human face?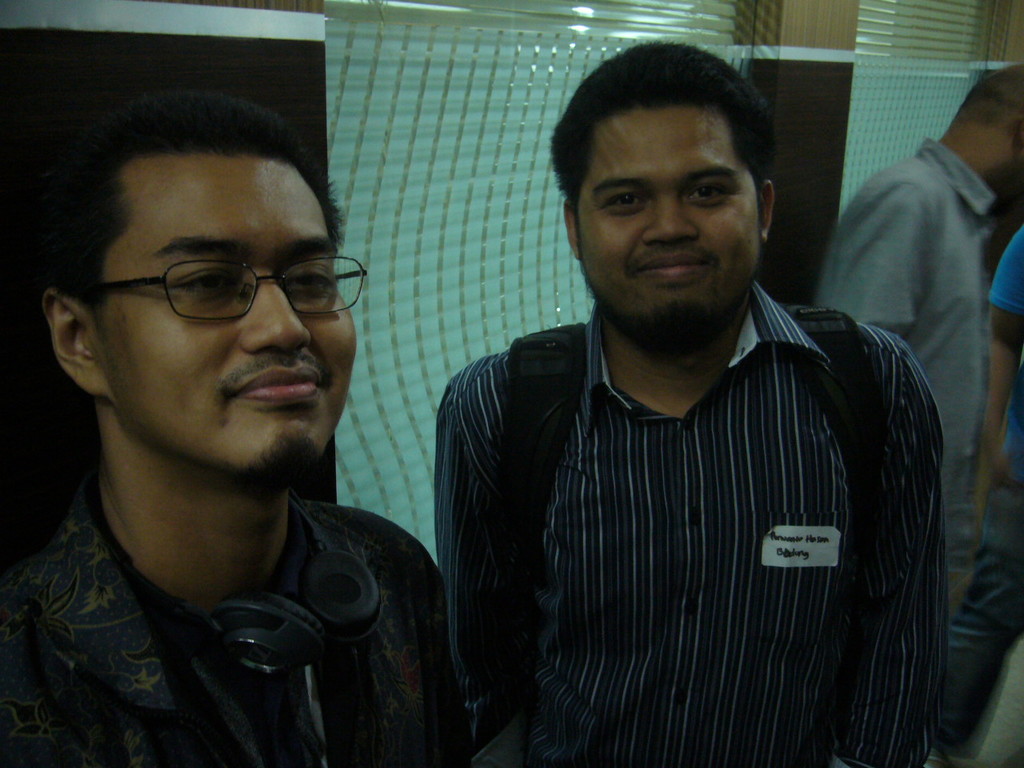
Rect(576, 106, 758, 318)
